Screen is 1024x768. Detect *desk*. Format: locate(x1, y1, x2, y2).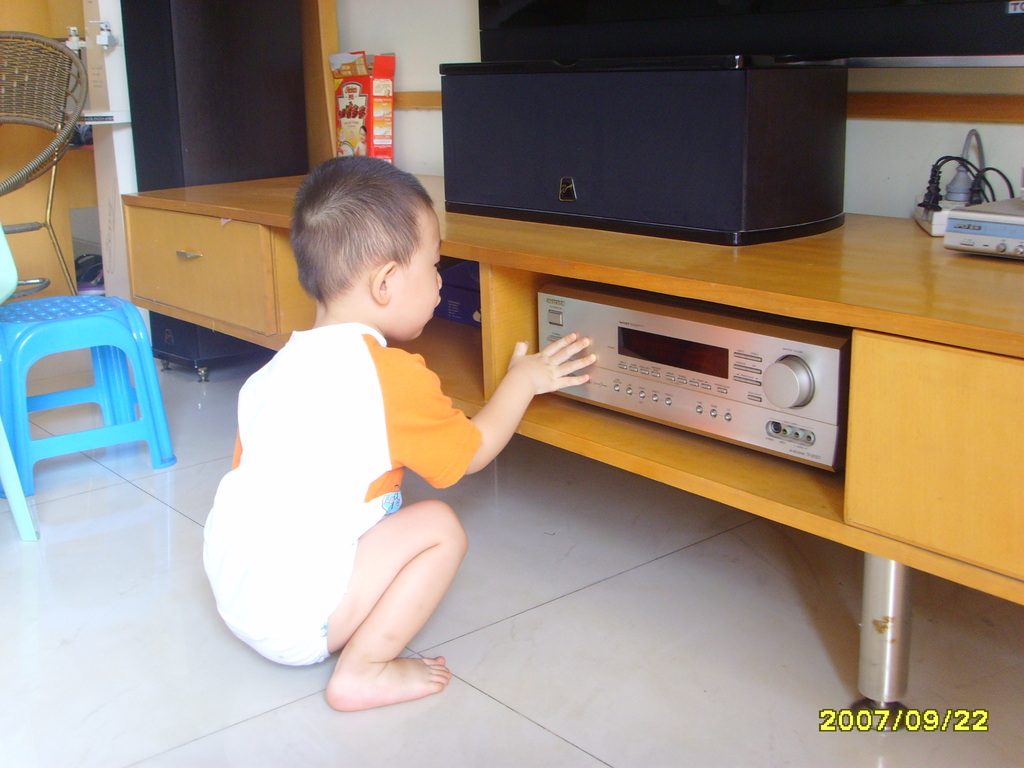
locate(118, 168, 1023, 734).
